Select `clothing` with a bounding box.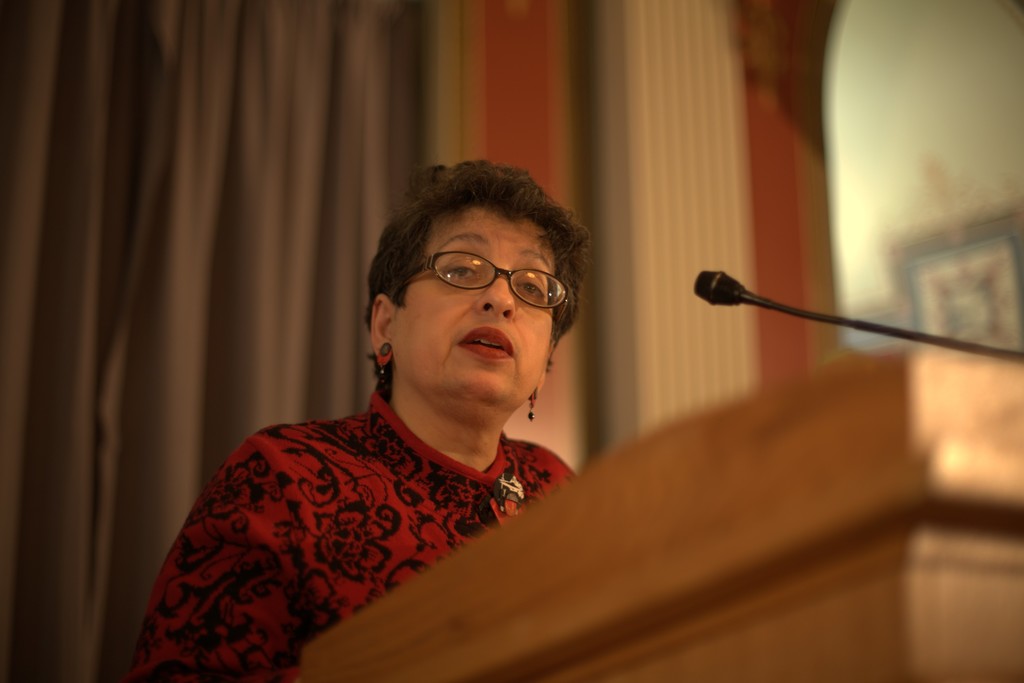
[x1=141, y1=352, x2=608, y2=673].
